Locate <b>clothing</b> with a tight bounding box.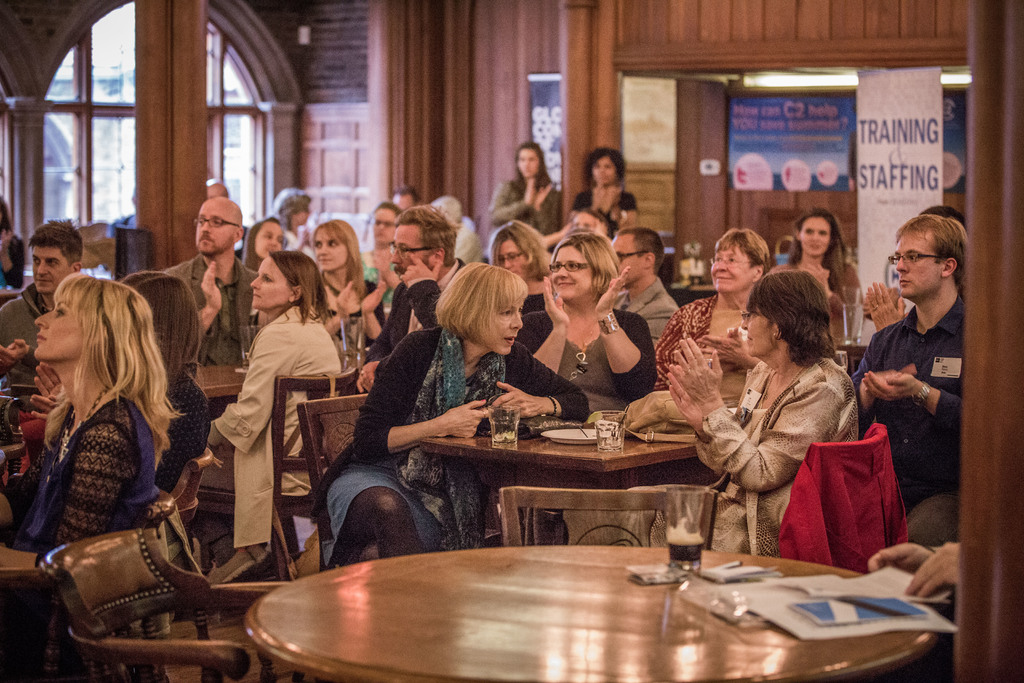
<box>694,317,889,550</box>.
